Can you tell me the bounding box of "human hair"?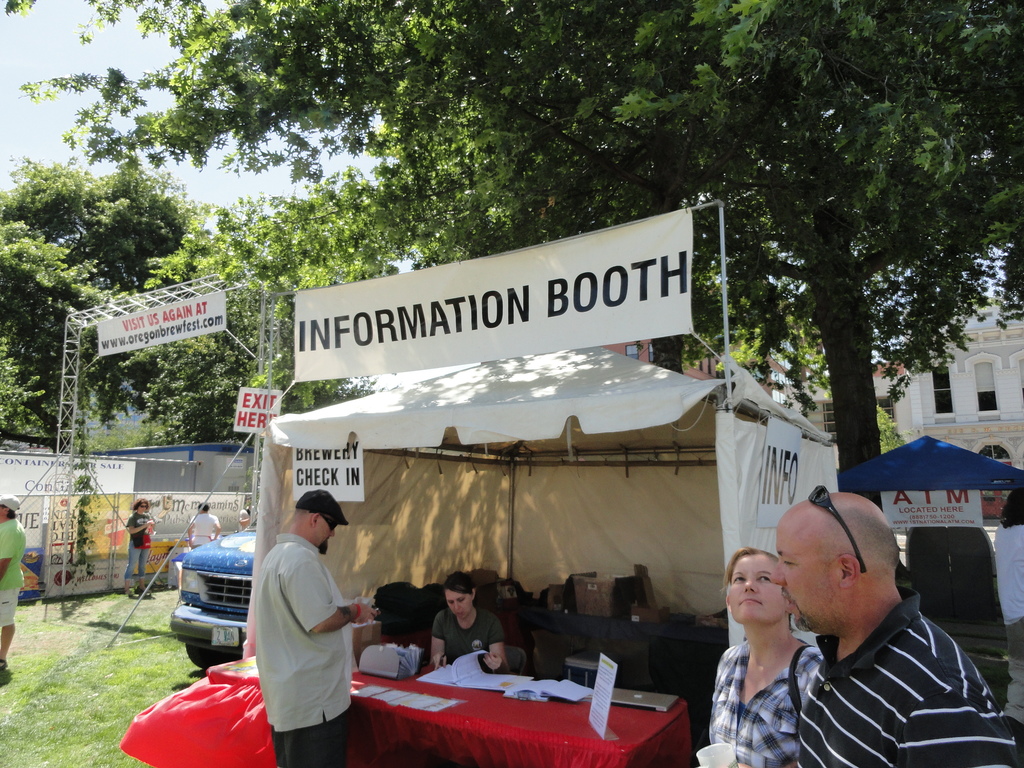
bbox=[0, 502, 17, 521].
